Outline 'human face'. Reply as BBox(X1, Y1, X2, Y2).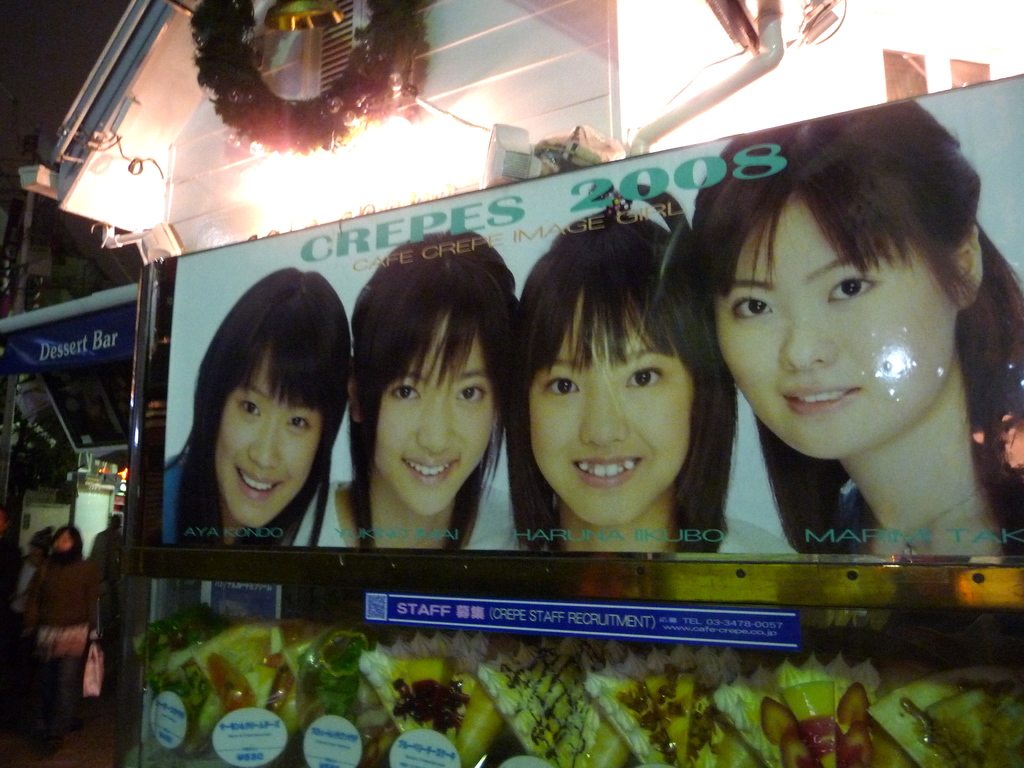
BBox(527, 295, 694, 524).
